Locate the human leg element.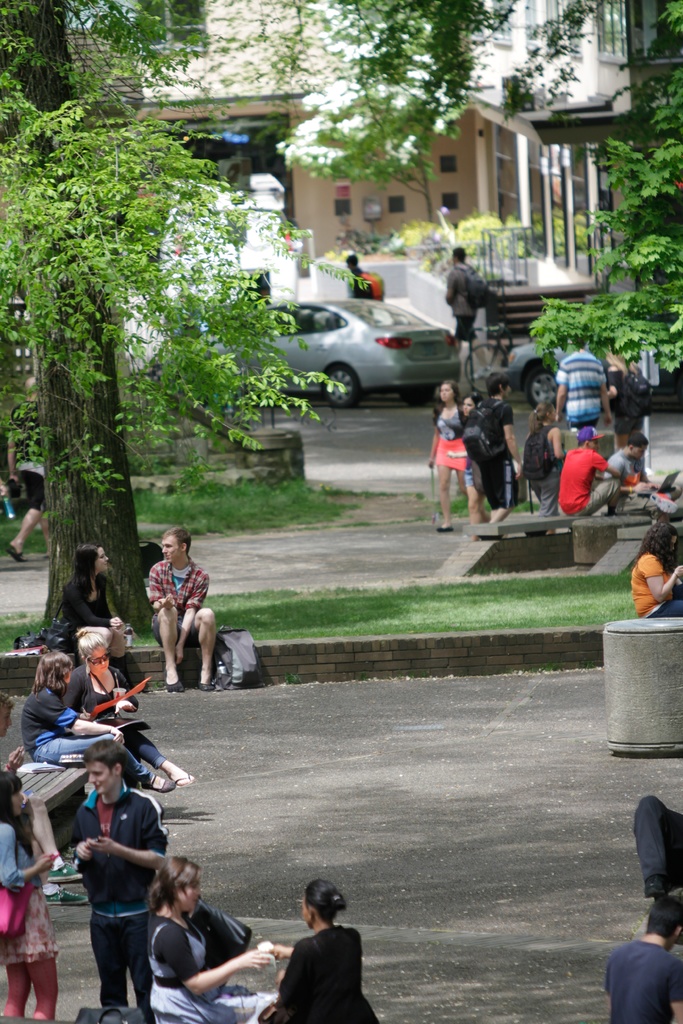
Element bbox: pyautogui.locateOnScreen(85, 767, 117, 797).
